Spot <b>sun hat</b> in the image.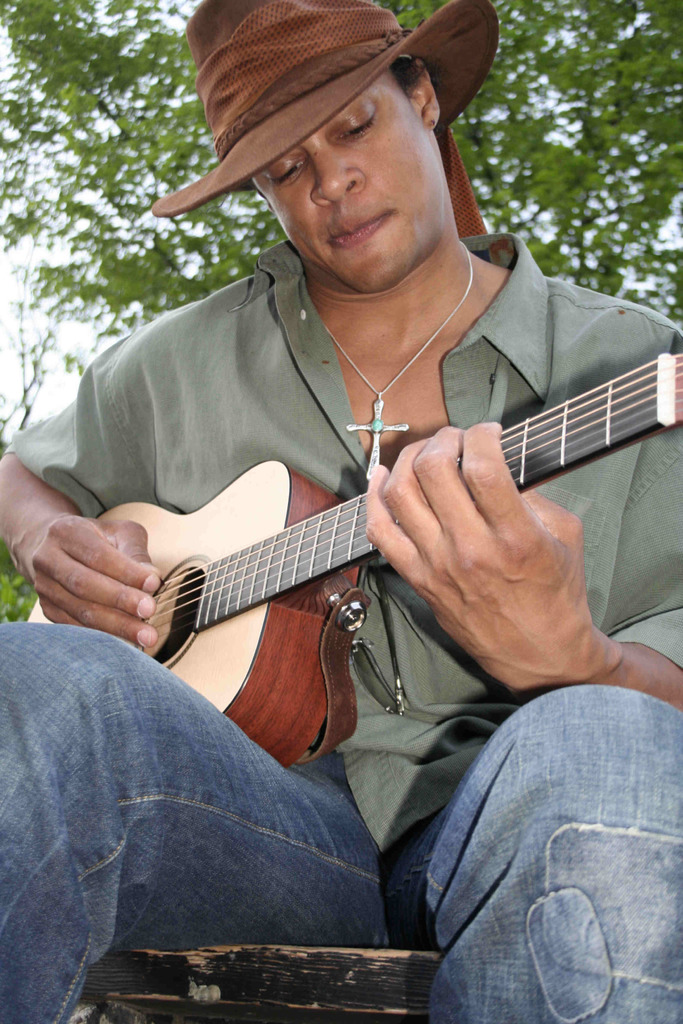
<b>sun hat</b> found at 147:0:502:216.
